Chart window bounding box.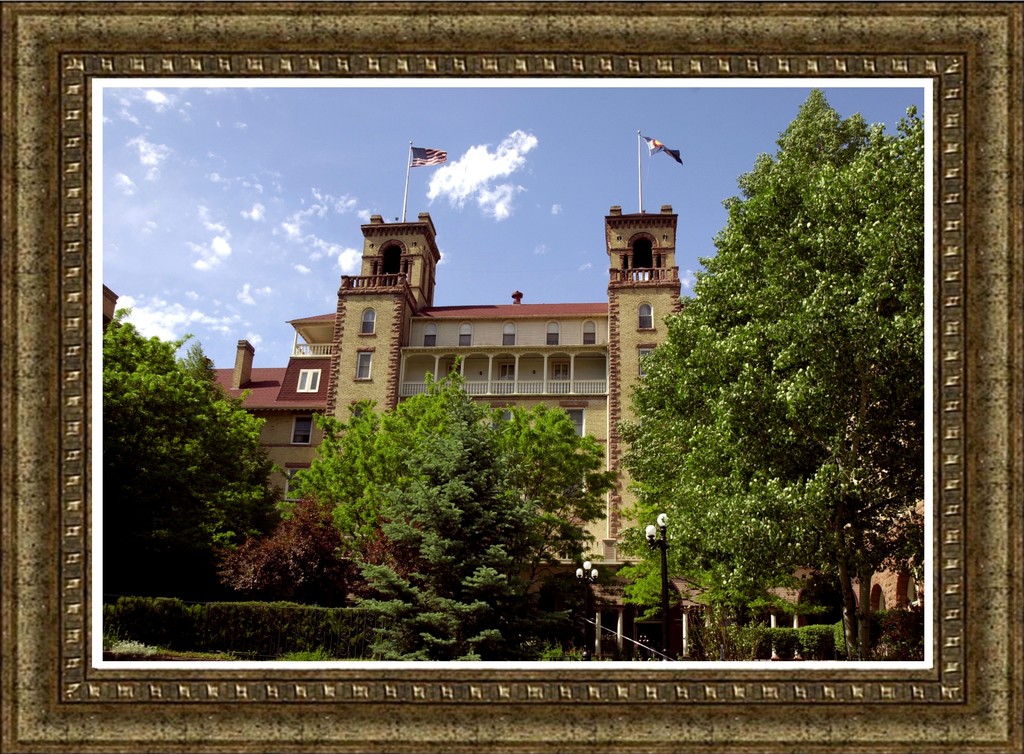
Charted: BBox(286, 465, 308, 499).
